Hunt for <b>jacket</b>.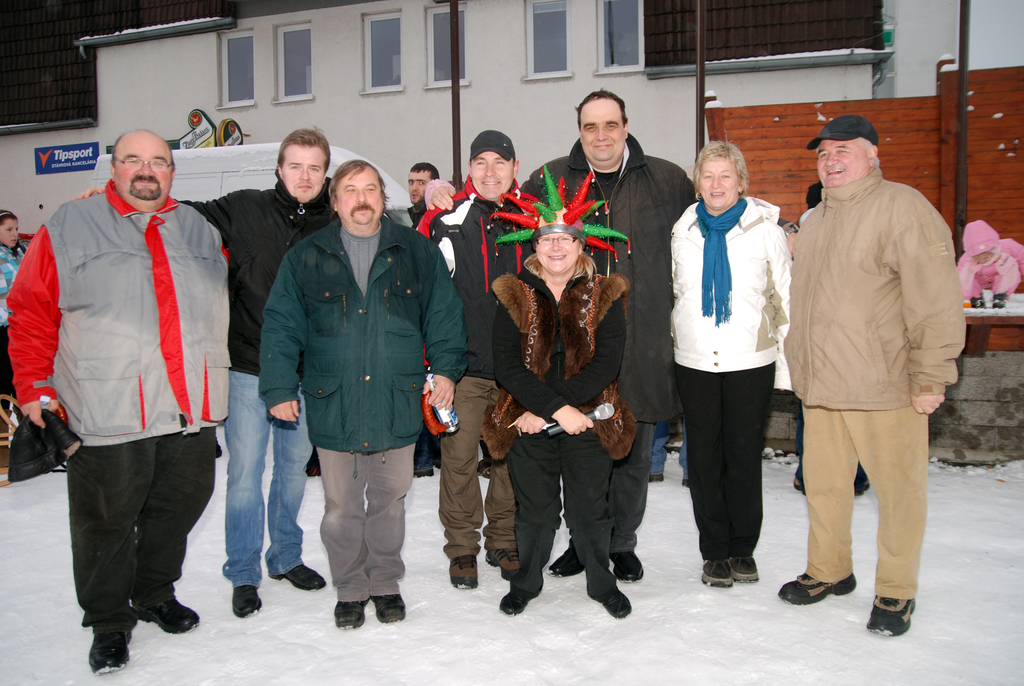
Hunted down at (179, 177, 343, 380).
